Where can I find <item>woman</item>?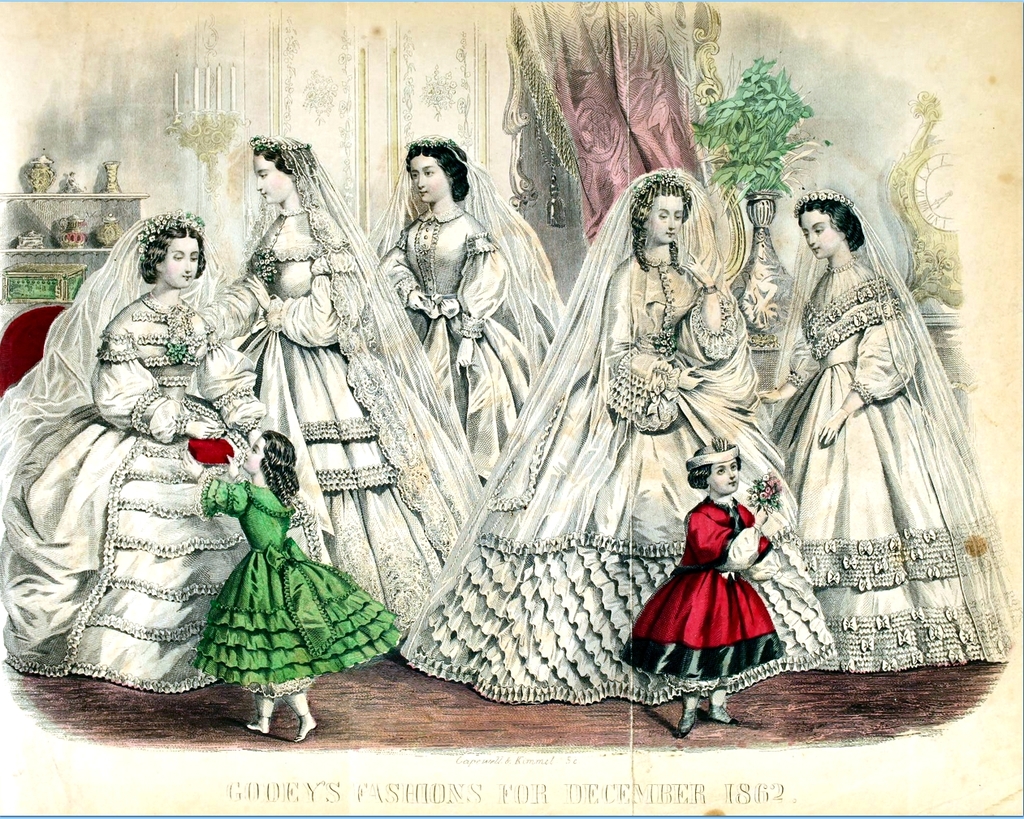
You can find it at 368, 134, 560, 494.
